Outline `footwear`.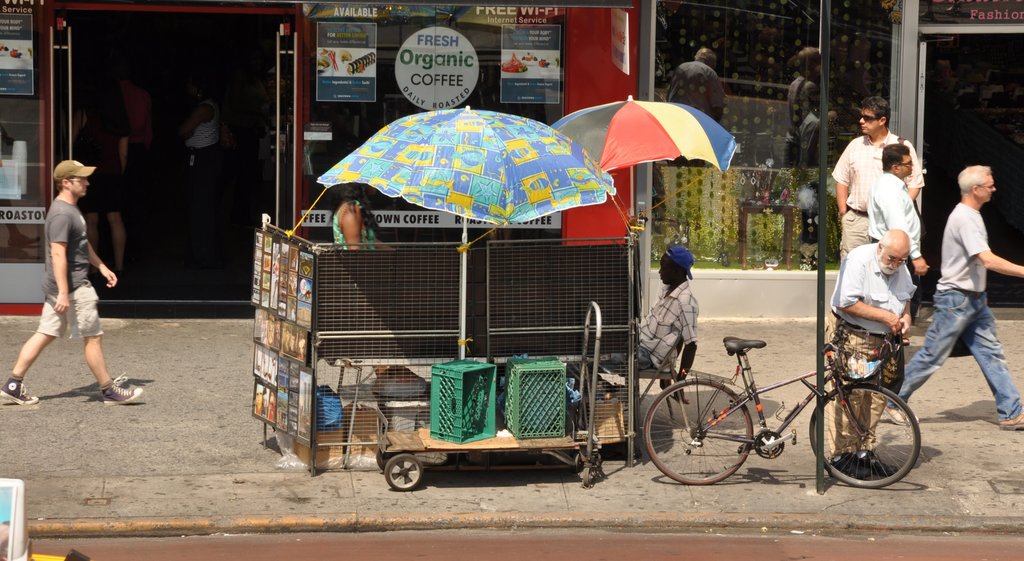
Outline: 1,372,37,406.
